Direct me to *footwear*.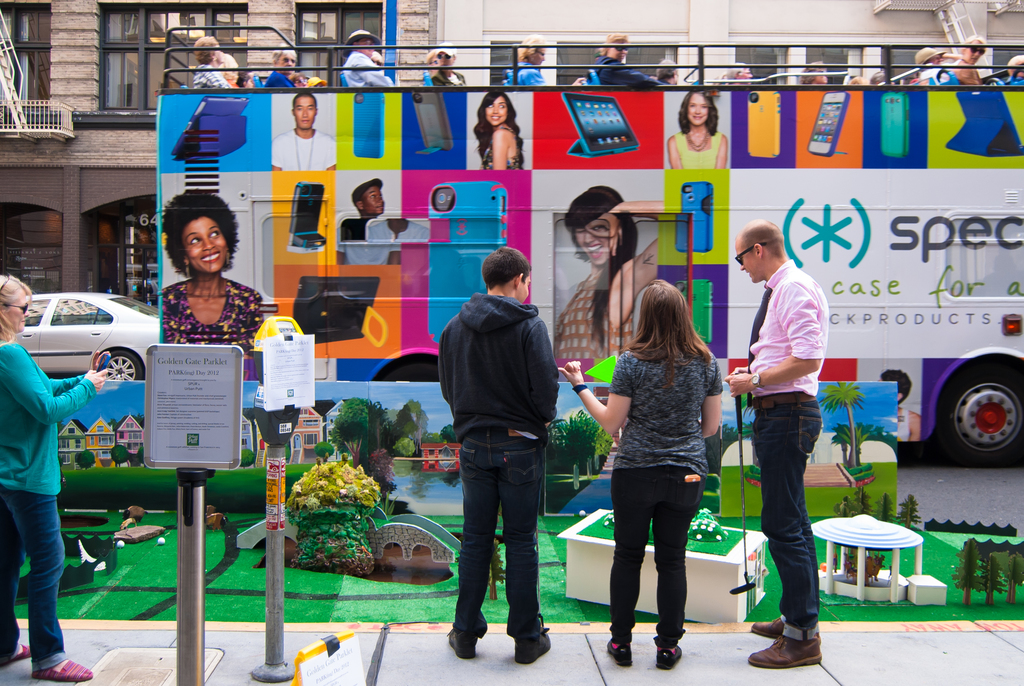
Direction: [left=609, top=634, right=629, bottom=671].
